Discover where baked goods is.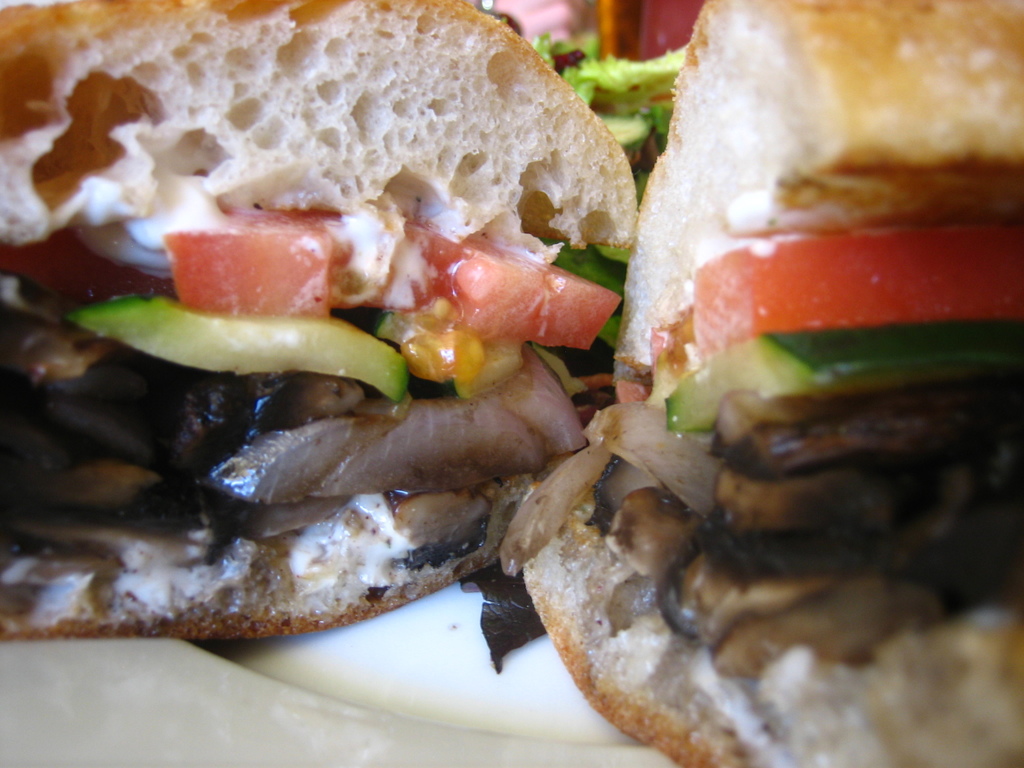
Discovered at box=[0, 0, 642, 657].
